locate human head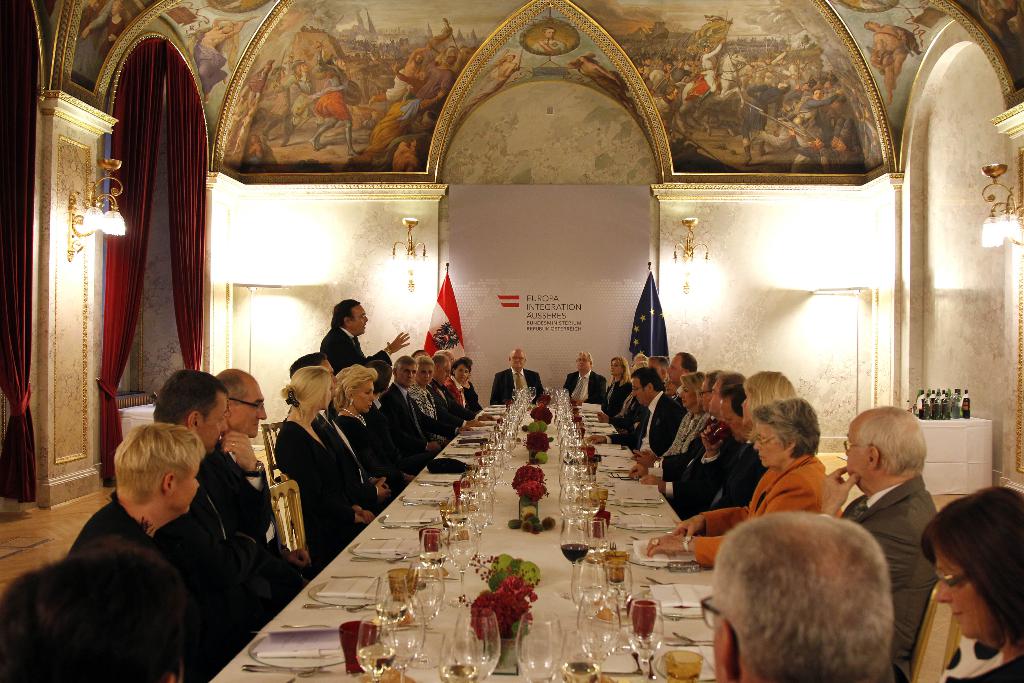
(507, 349, 525, 370)
